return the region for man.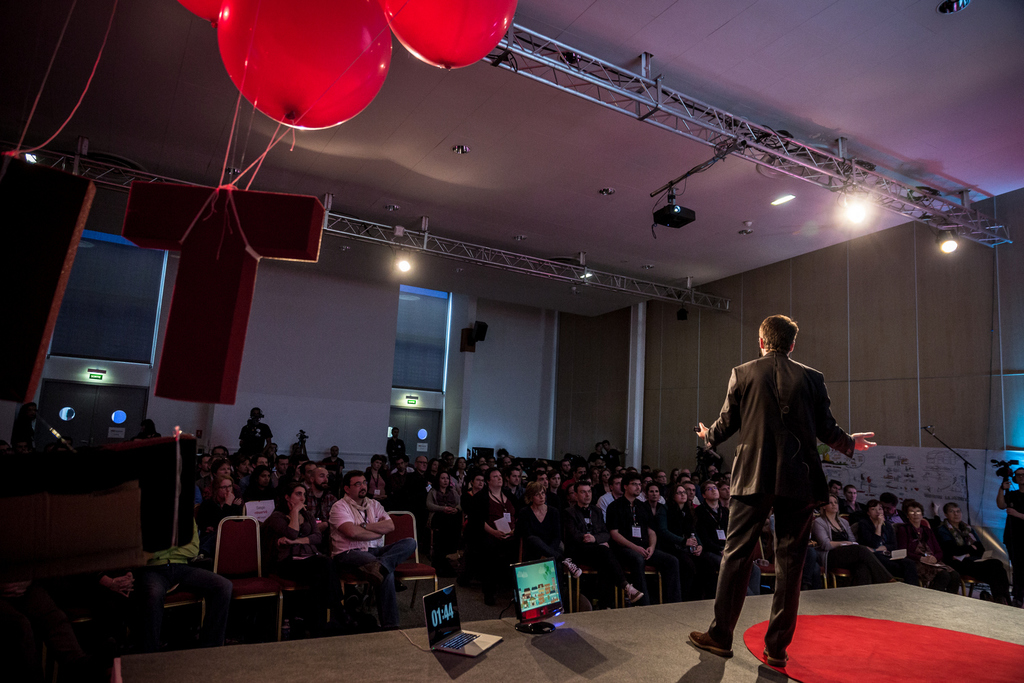
bbox=(703, 318, 866, 682).
